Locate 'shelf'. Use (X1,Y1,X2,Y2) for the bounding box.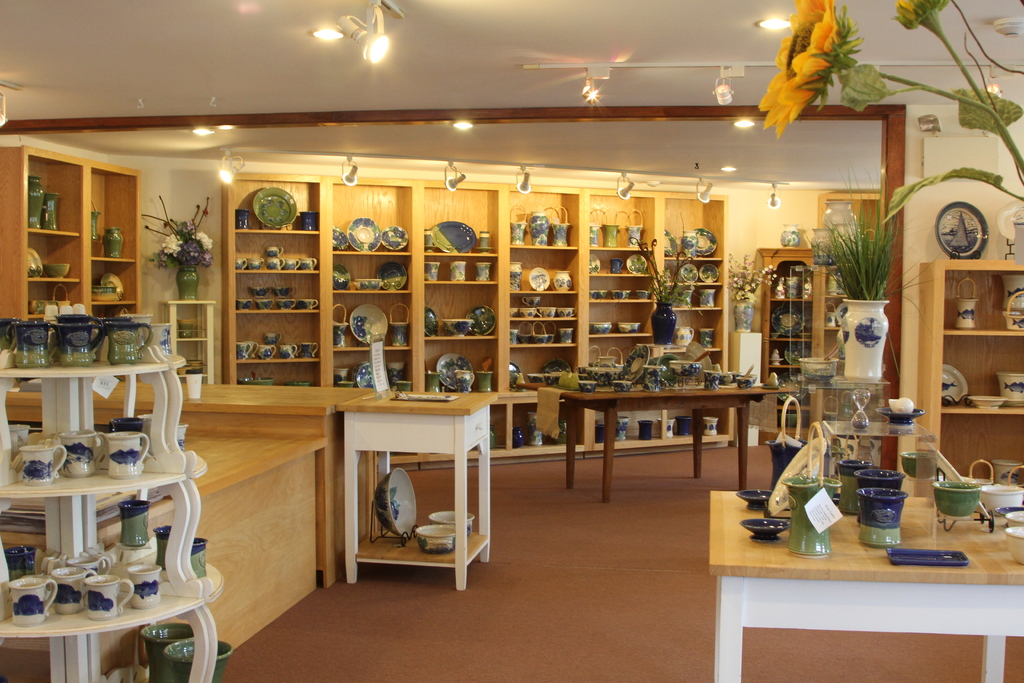
(423,252,500,284).
